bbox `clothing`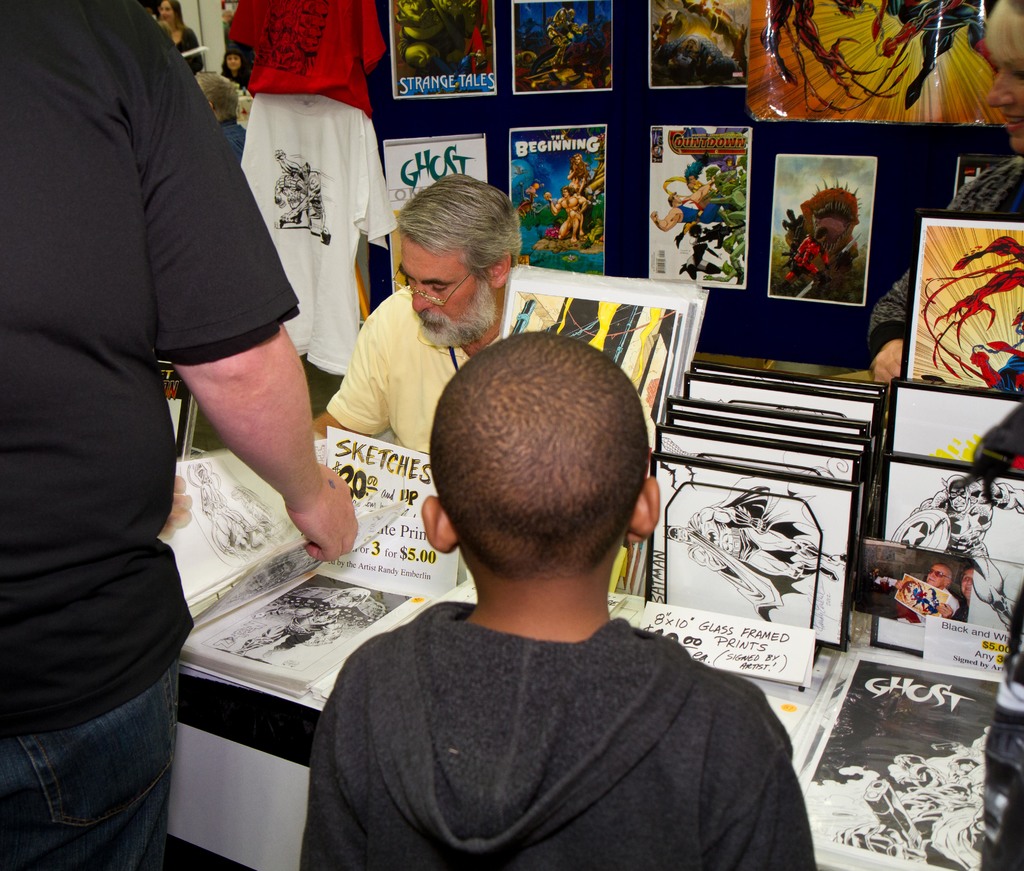
{"x1": 173, "y1": 29, "x2": 205, "y2": 78}
